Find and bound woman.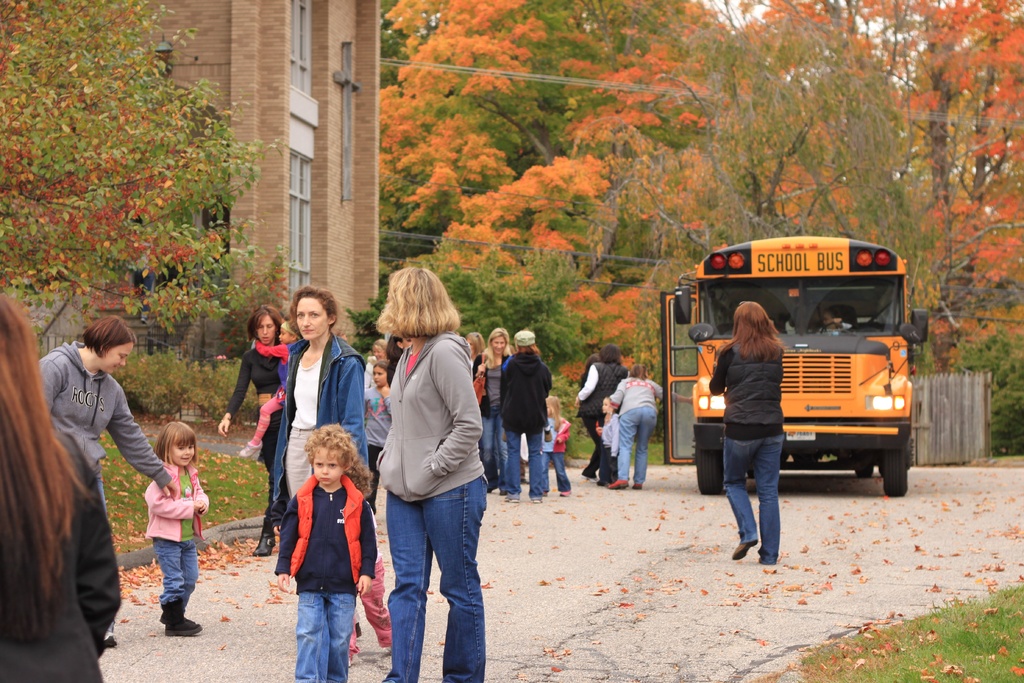
Bound: box(462, 331, 483, 374).
